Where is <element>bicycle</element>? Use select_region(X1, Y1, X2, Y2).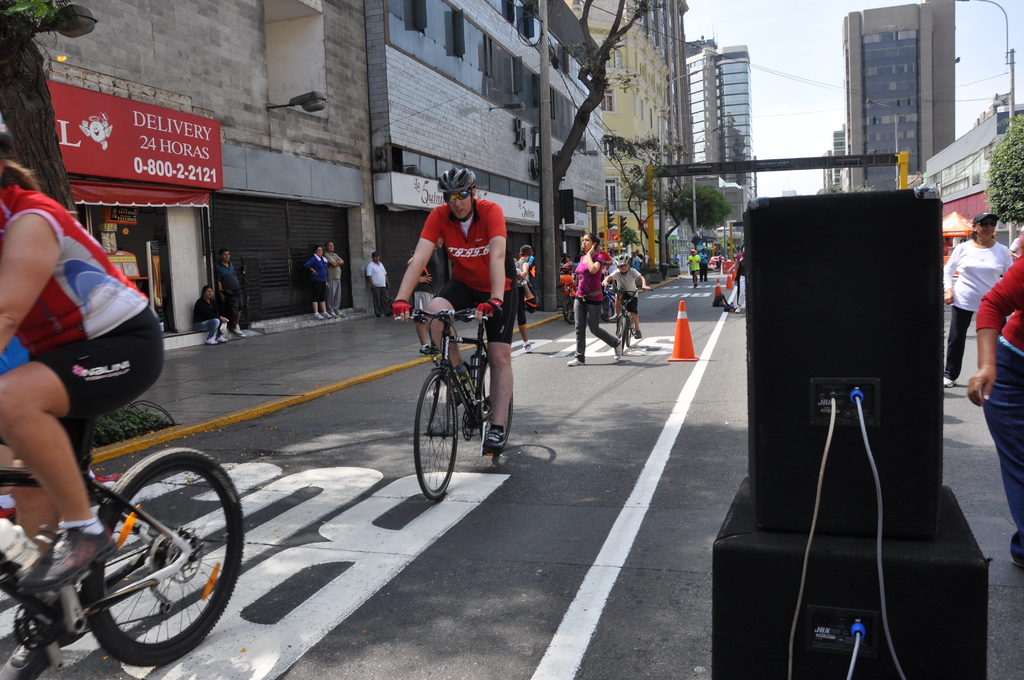
select_region(405, 298, 513, 508).
